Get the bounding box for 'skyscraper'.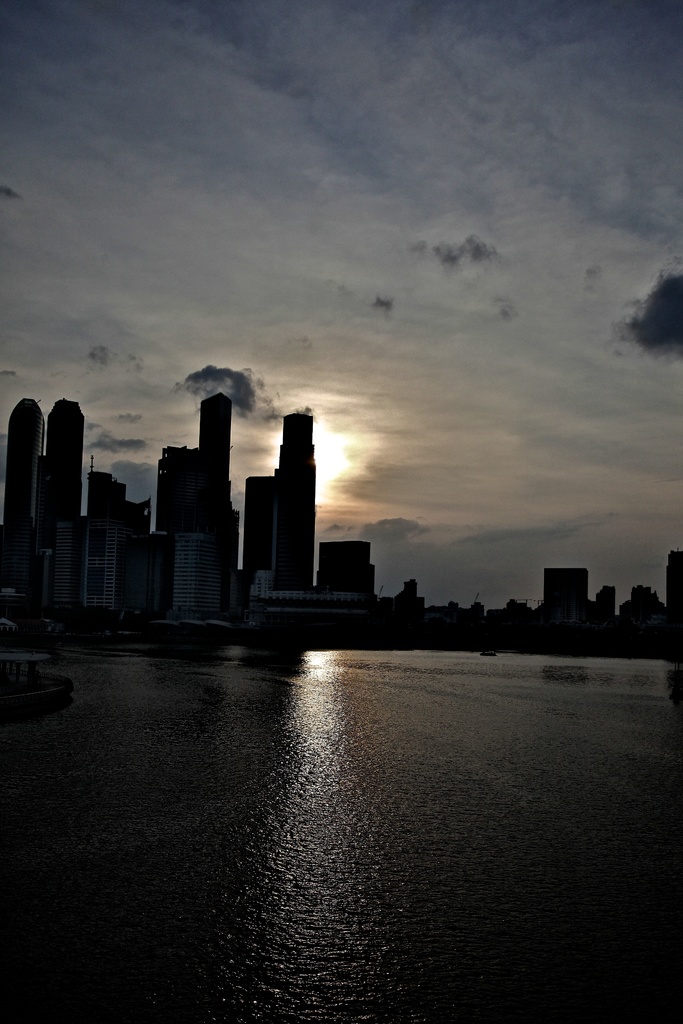
<bbox>1, 396, 35, 615</bbox>.
